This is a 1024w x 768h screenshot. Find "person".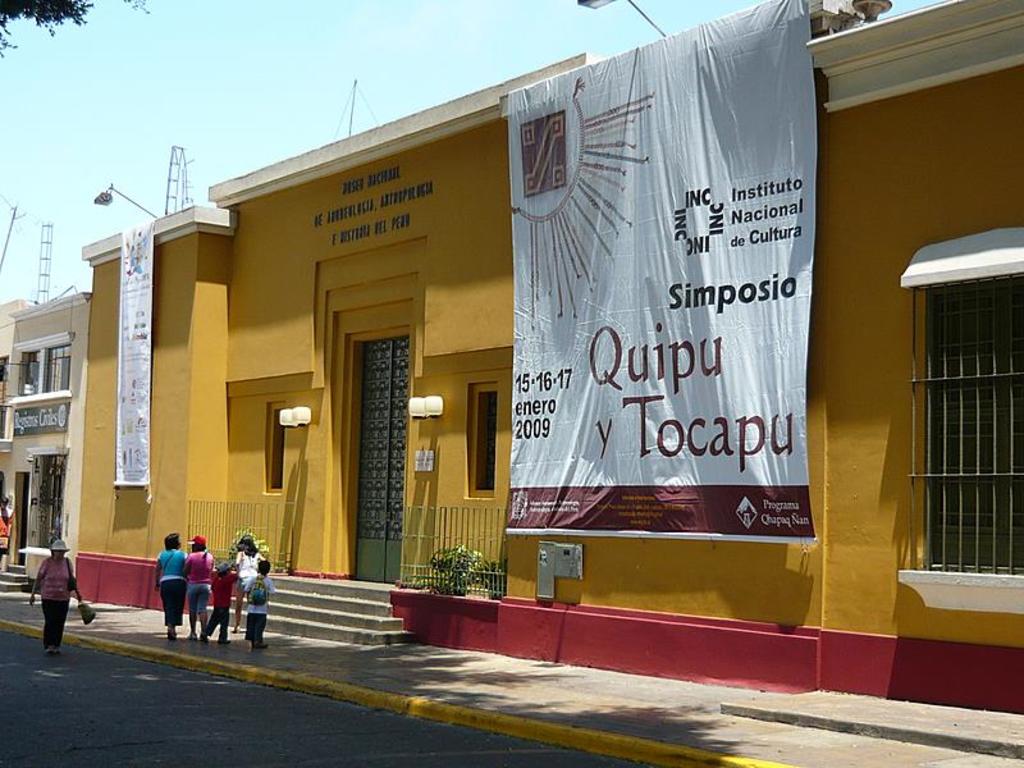
Bounding box: 0:493:13:570.
